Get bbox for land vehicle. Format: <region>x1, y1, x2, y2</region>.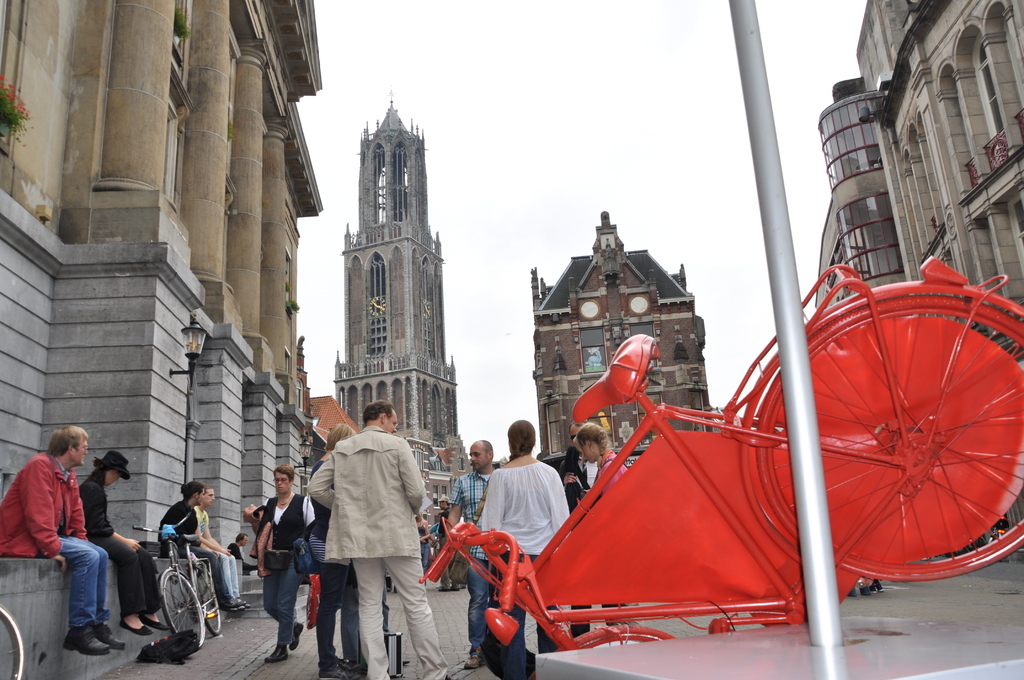
<region>132, 513, 221, 652</region>.
